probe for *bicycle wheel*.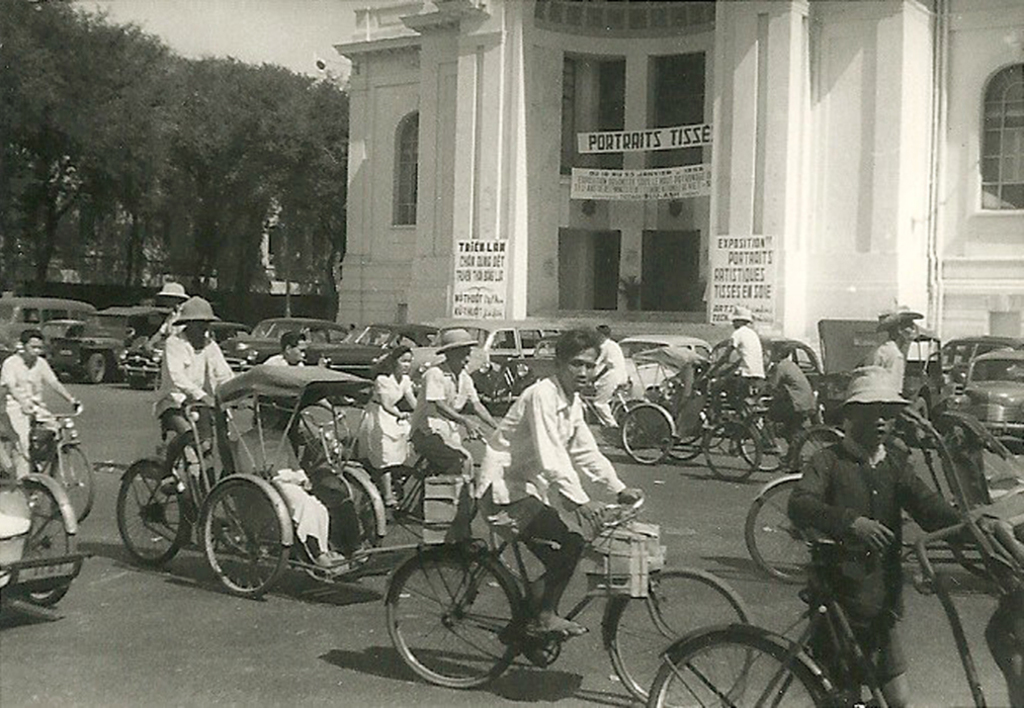
Probe result: [x1=375, y1=533, x2=522, y2=693].
